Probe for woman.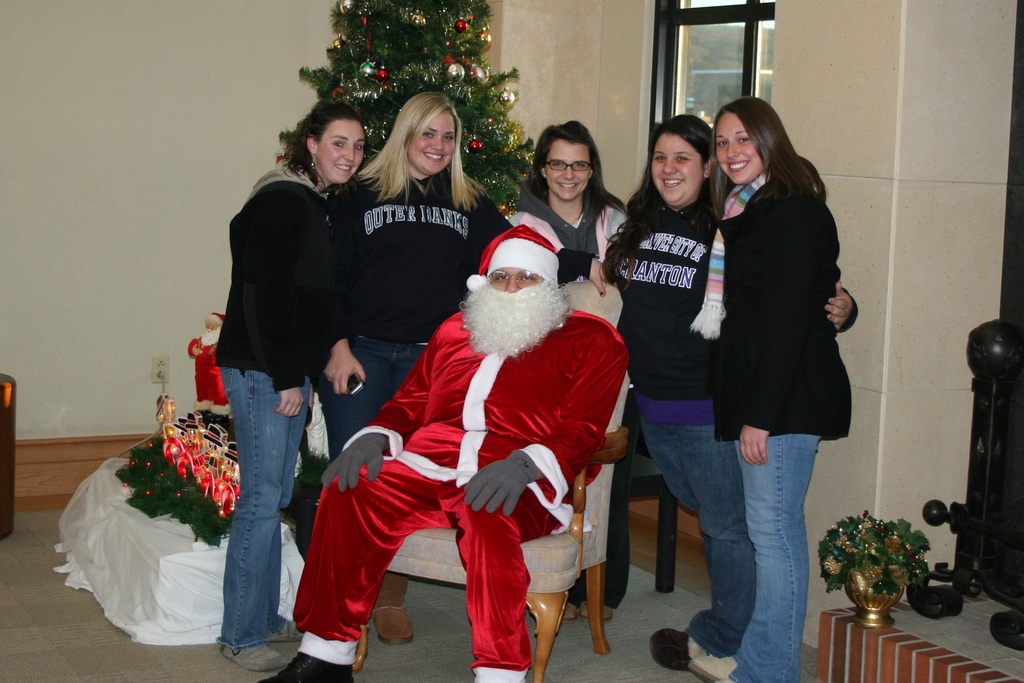
Probe result: bbox=(508, 120, 636, 623).
